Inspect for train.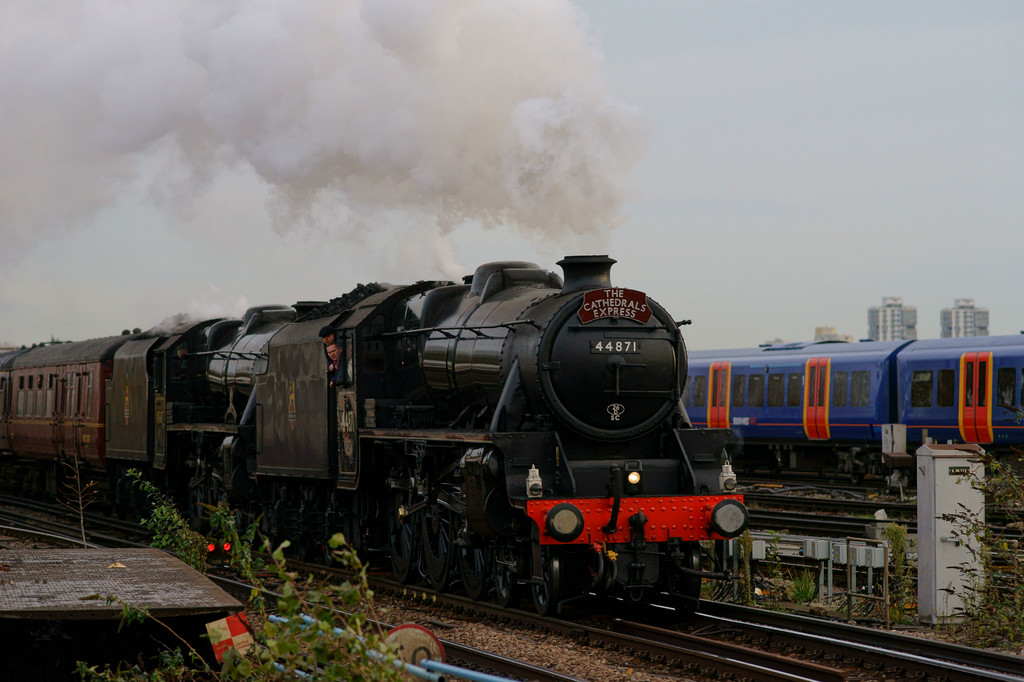
Inspection: bbox(685, 335, 1022, 474).
